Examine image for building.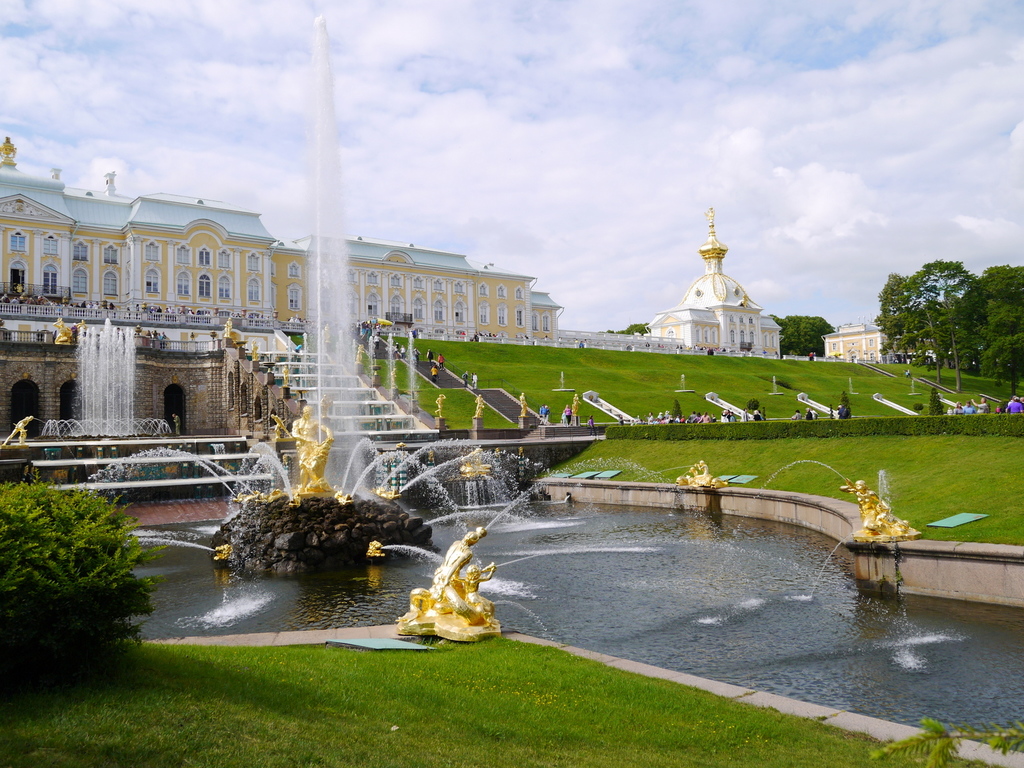
Examination result: rect(640, 211, 787, 363).
